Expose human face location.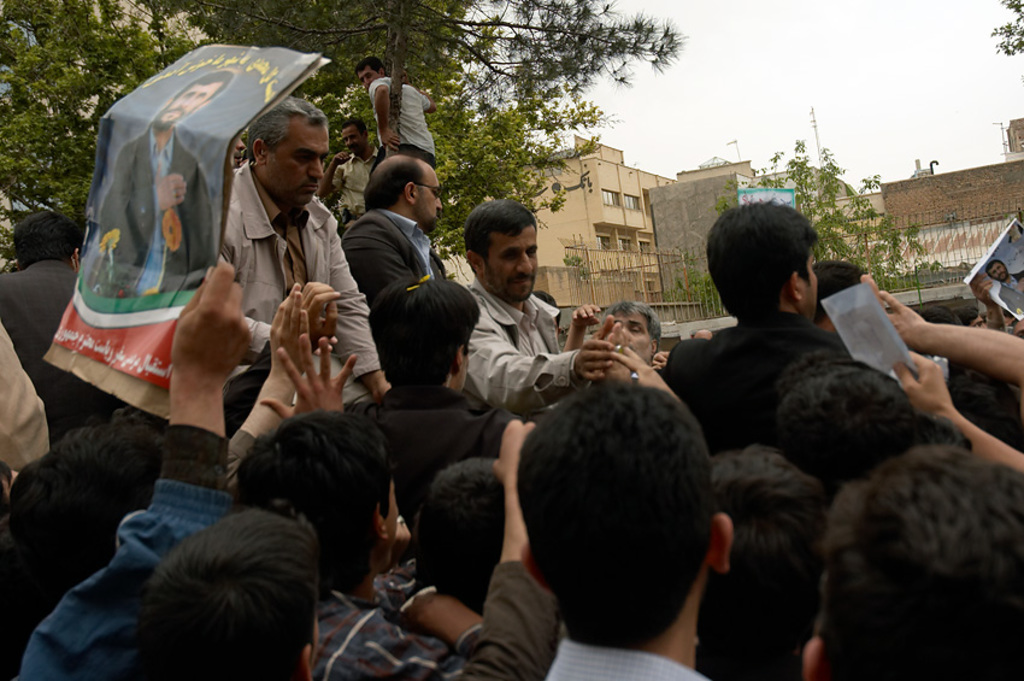
Exposed at x1=607 y1=313 x2=657 y2=366.
